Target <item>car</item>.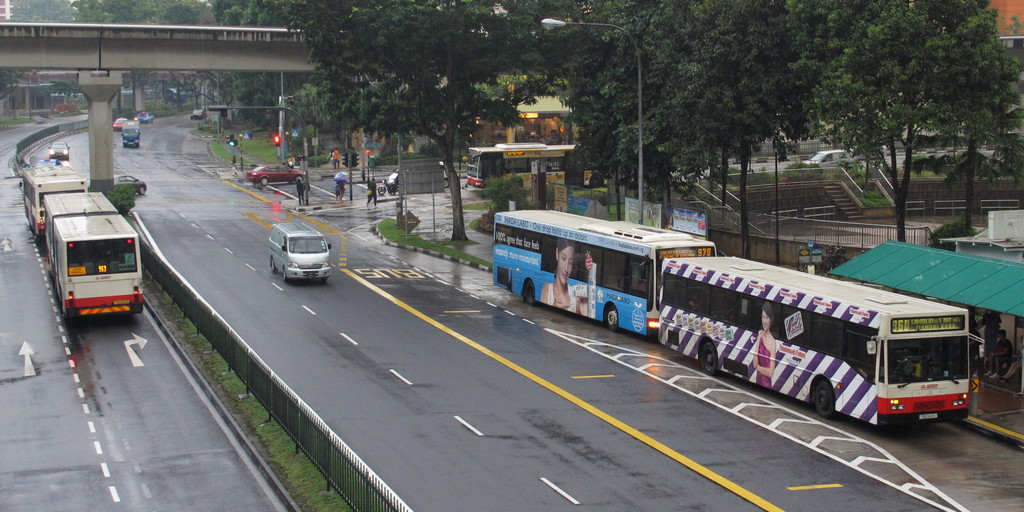
Target region: locate(110, 116, 129, 132).
